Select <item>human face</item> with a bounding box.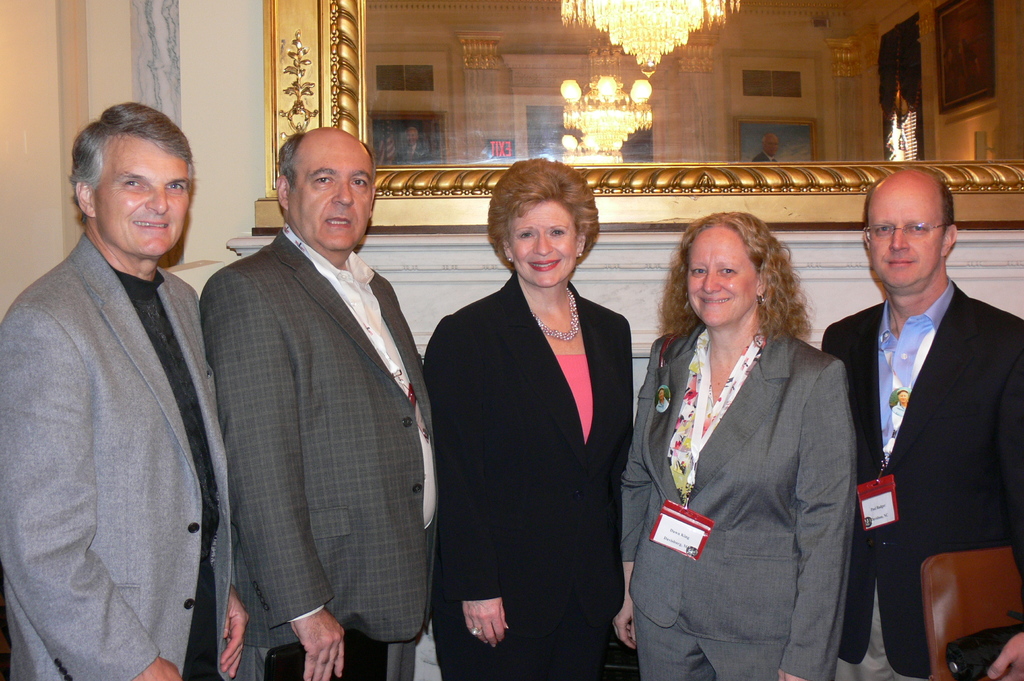
(101,146,189,259).
